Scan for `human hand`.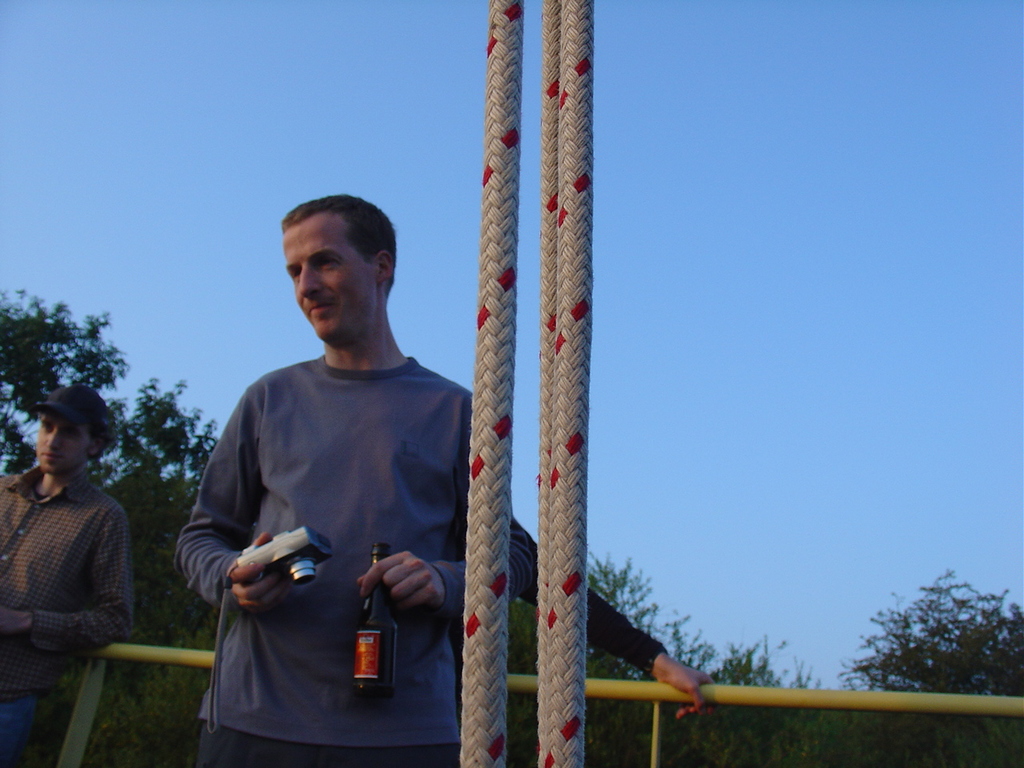
Scan result: [655, 658, 718, 722].
